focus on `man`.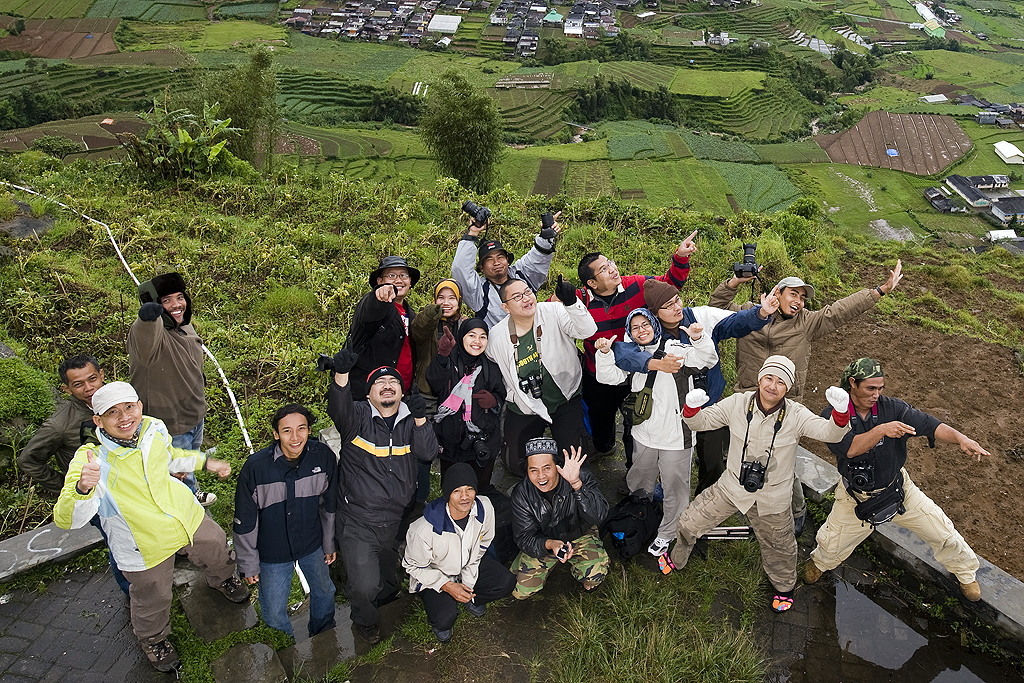
Focused at box=[53, 381, 252, 671].
